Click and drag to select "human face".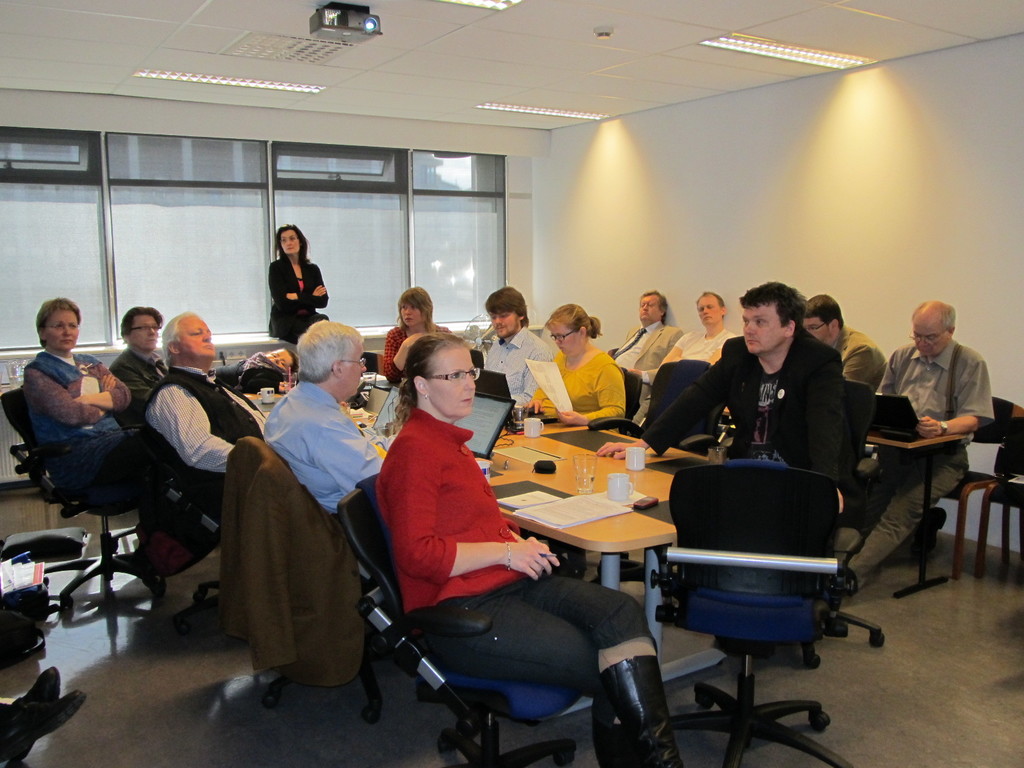
Selection: [x1=743, y1=303, x2=783, y2=354].
